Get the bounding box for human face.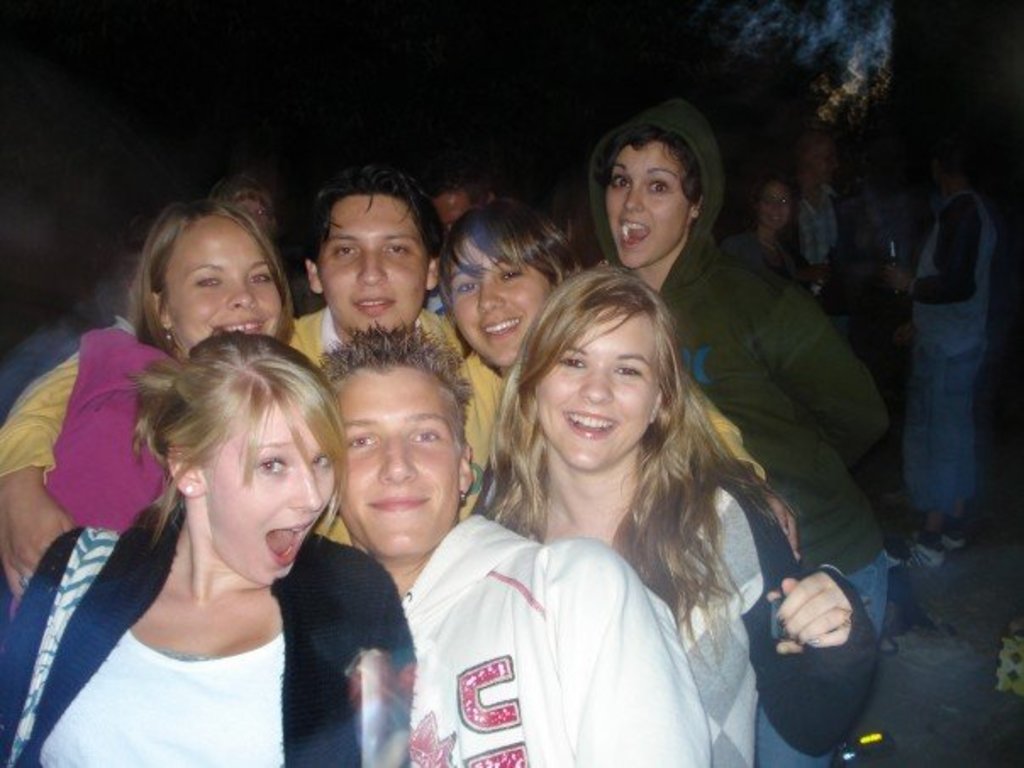
l=604, t=141, r=692, b=263.
